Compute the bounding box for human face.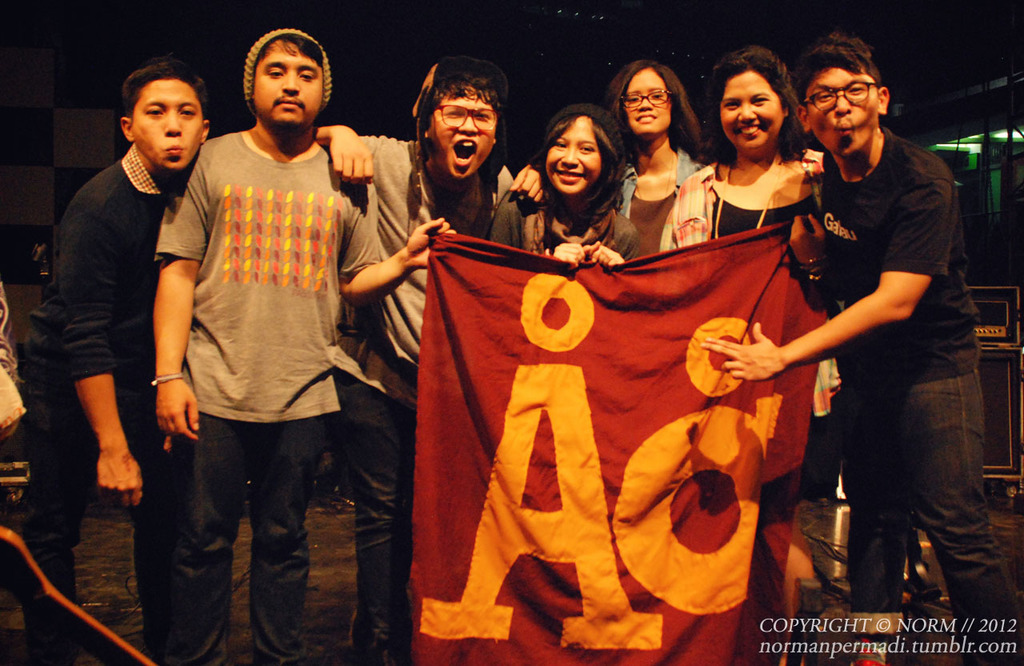
(x1=423, y1=79, x2=499, y2=183).
